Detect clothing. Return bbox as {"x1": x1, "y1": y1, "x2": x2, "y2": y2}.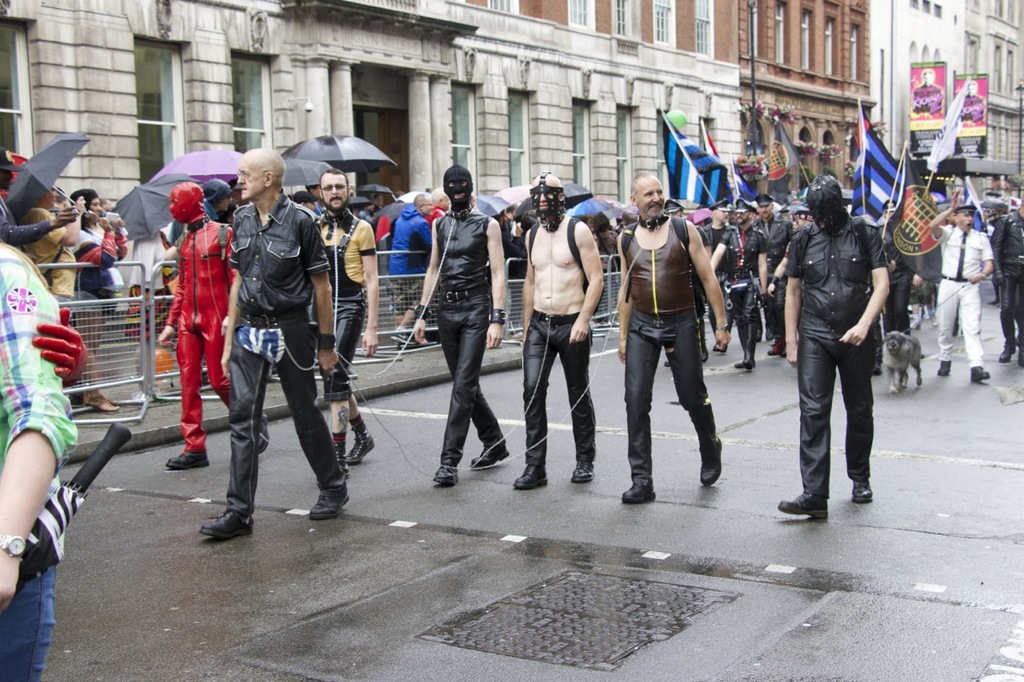
{"x1": 0, "y1": 569, "x2": 58, "y2": 681}.
